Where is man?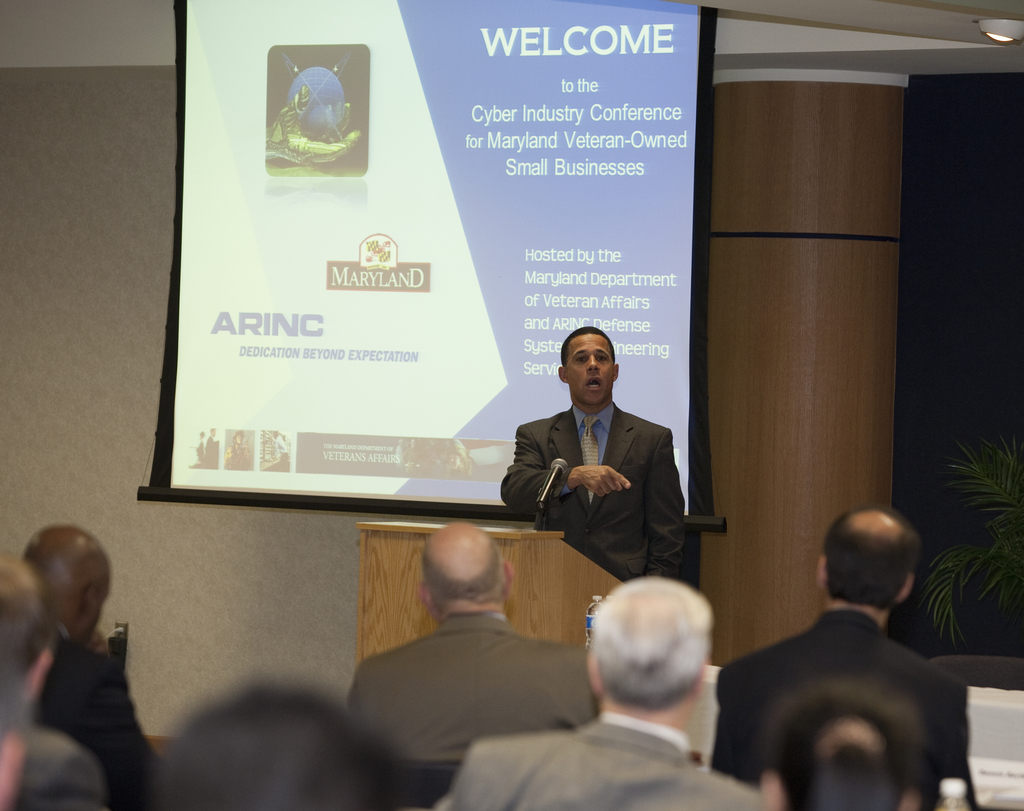
rect(758, 667, 935, 810).
